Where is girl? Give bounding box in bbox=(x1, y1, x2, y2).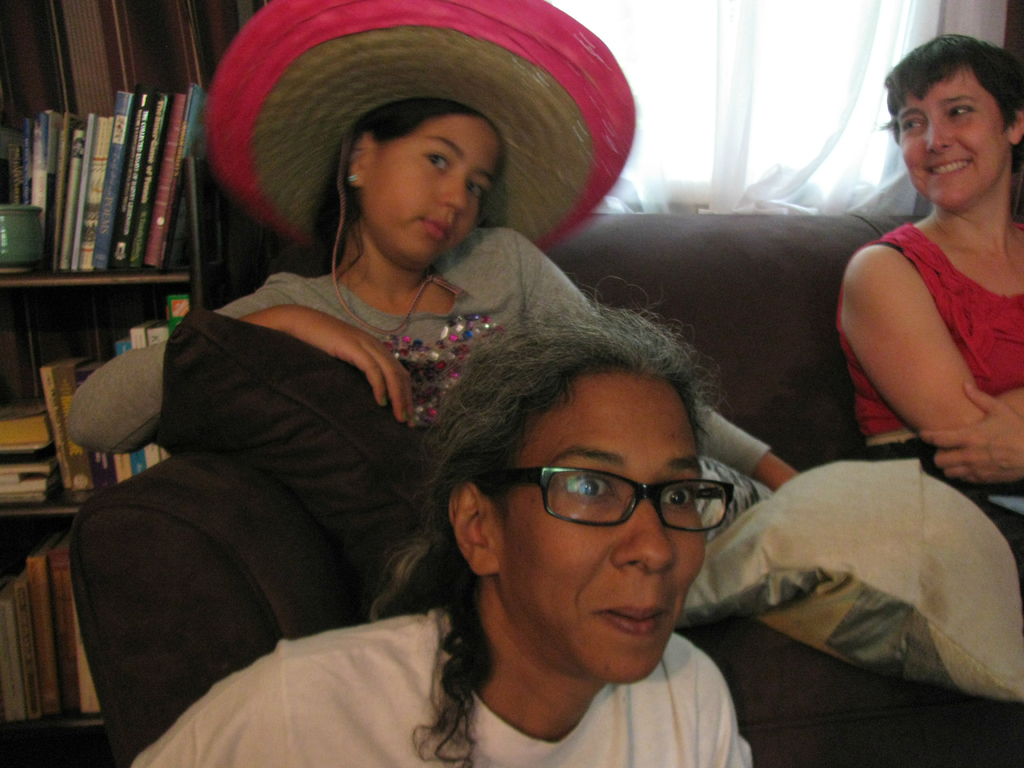
bbox=(836, 31, 1023, 516).
